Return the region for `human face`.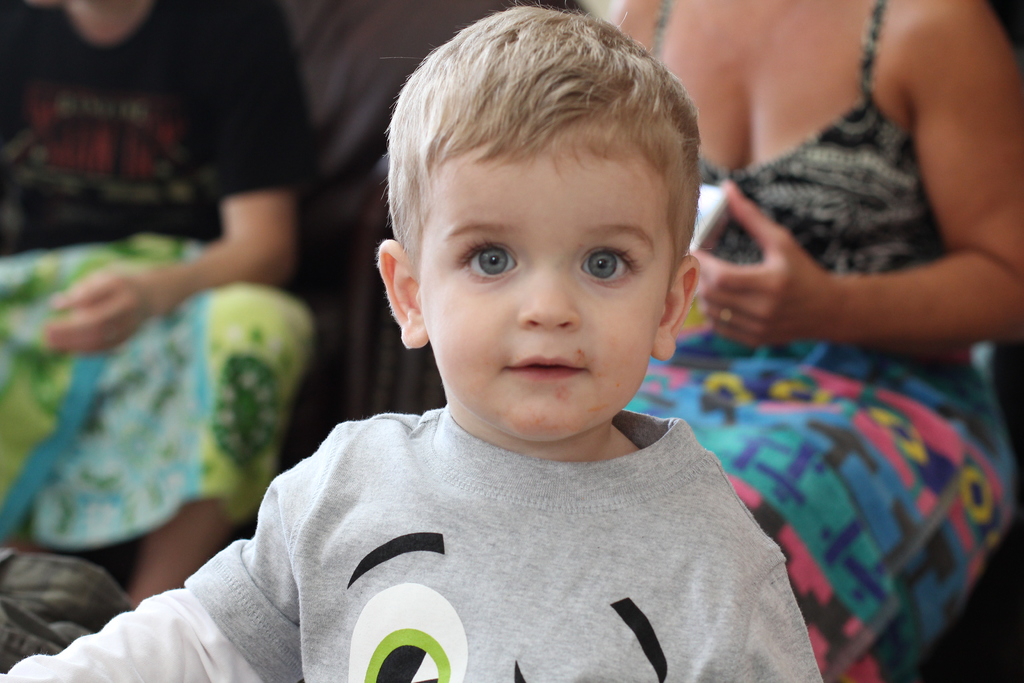
pyautogui.locateOnScreen(417, 124, 676, 445).
